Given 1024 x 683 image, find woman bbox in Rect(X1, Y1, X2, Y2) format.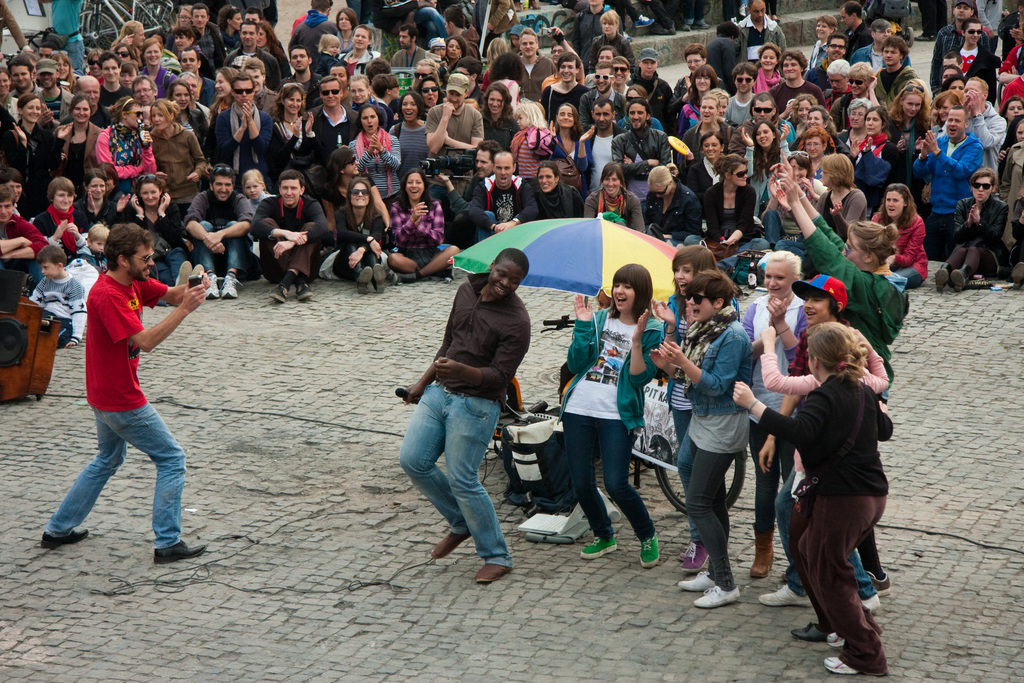
Rect(933, 170, 1012, 295).
